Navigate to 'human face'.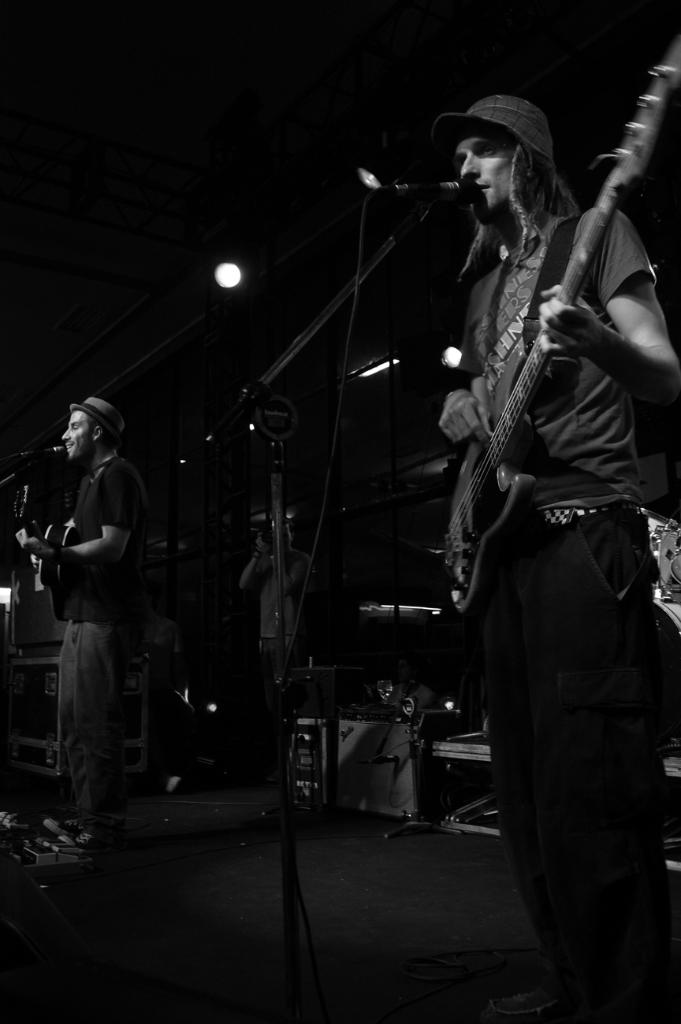
Navigation target: bbox(61, 410, 89, 464).
